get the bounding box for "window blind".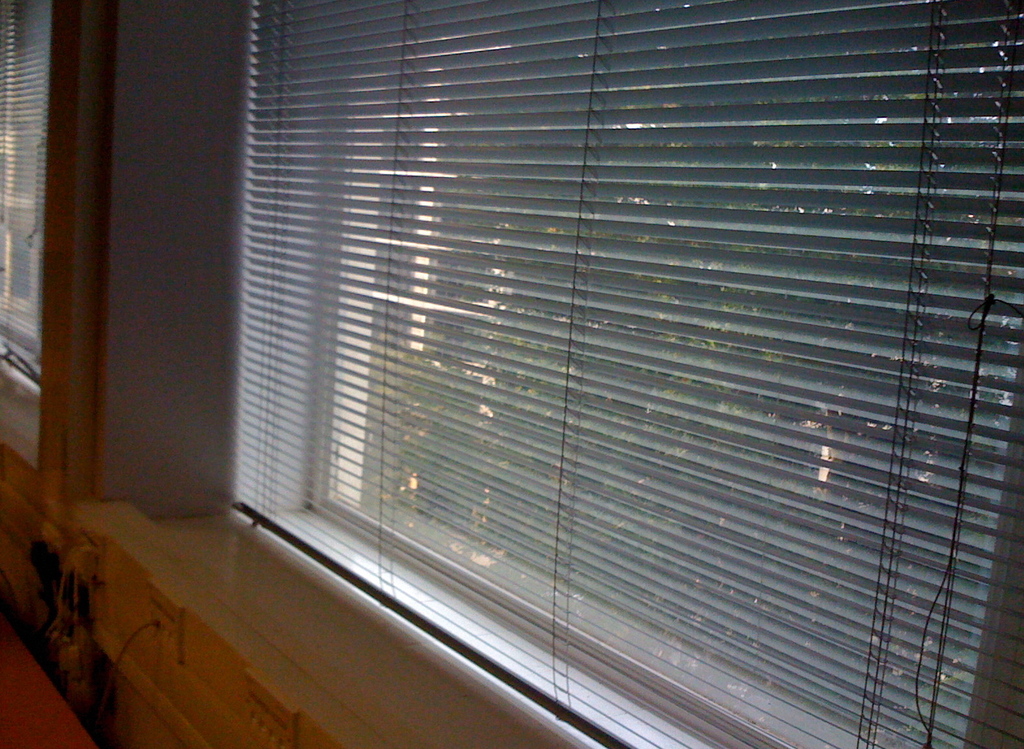
(left=0, top=0, right=51, bottom=387).
